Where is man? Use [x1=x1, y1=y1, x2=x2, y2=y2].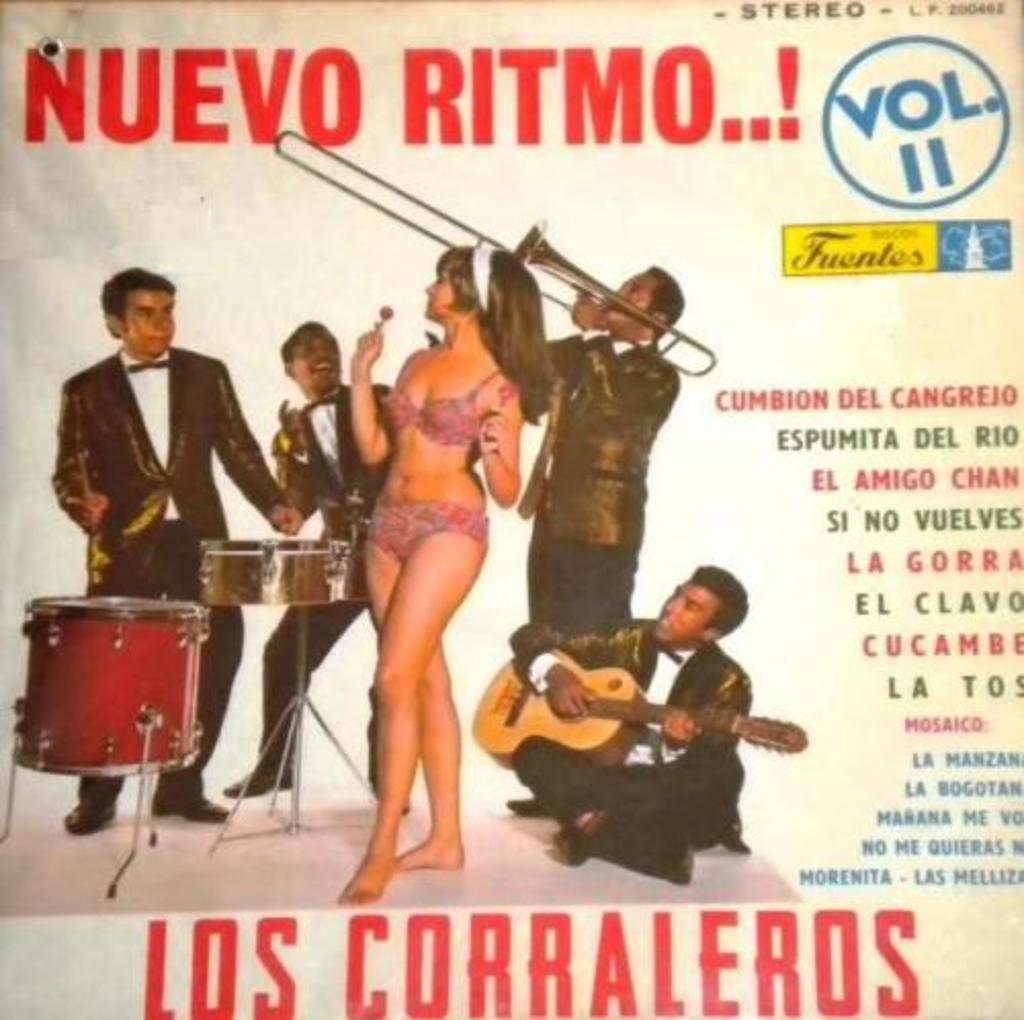
[x1=217, y1=317, x2=414, y2=813].
